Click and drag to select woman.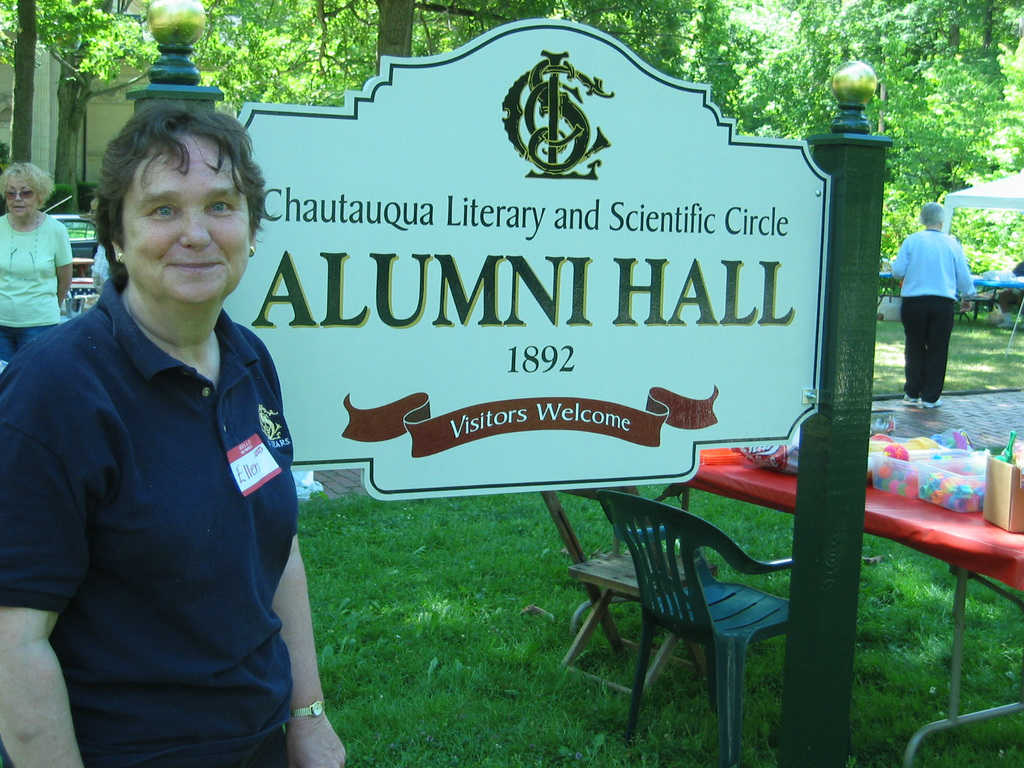
Selection: x1=0, y1=157, x2=74, y2=362.
